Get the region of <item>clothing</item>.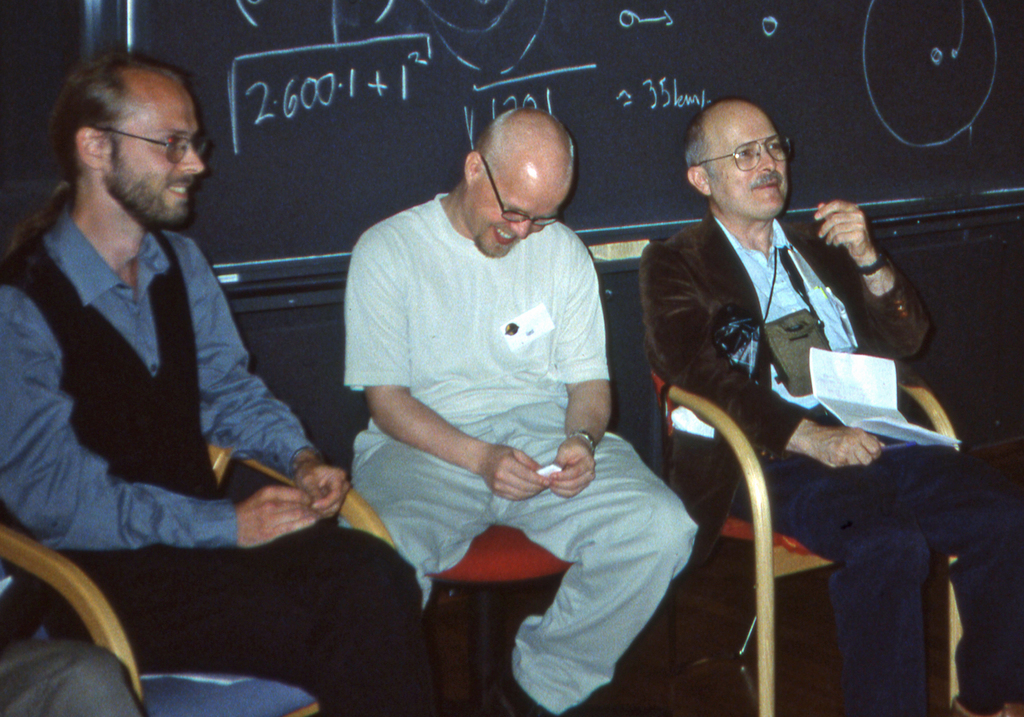
(0, 206, 454, 691).
